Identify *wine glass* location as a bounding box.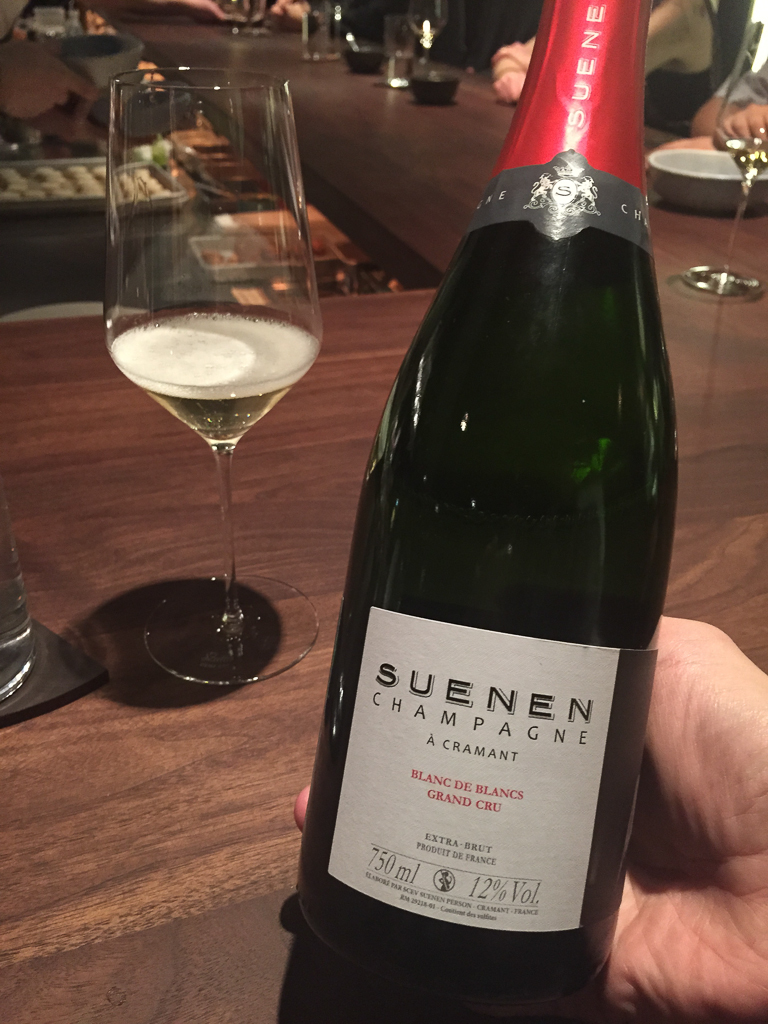
bbox(683, 50, 767, 293).
